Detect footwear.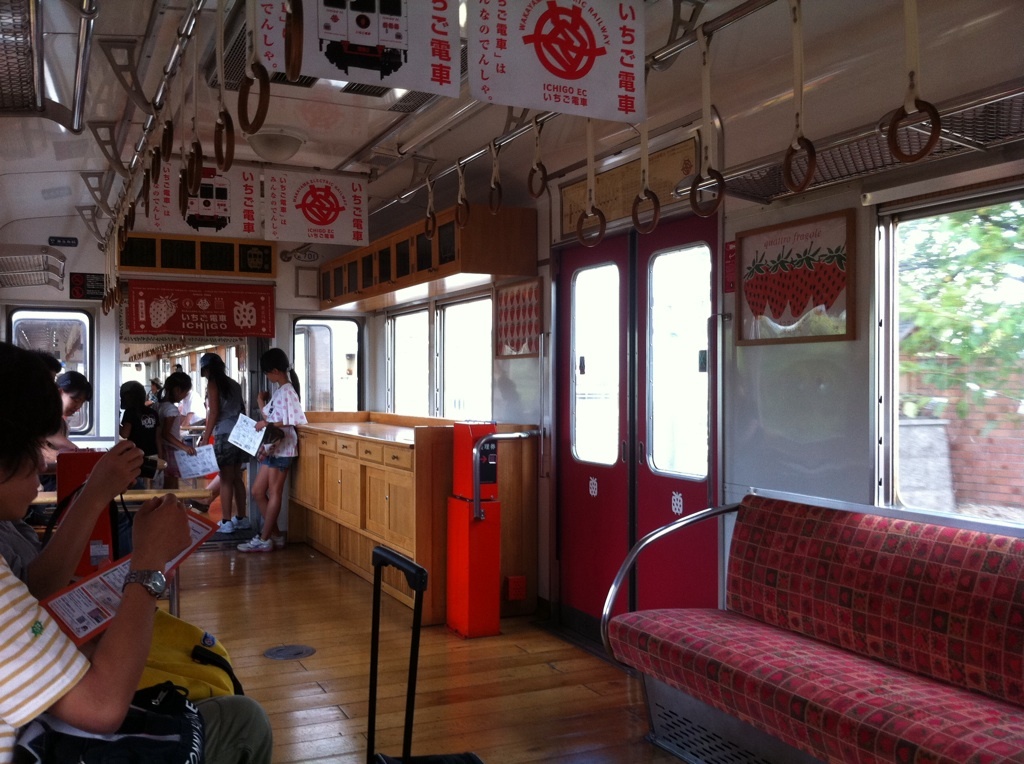
Detected at select_region(237, 515, 247, 528).
